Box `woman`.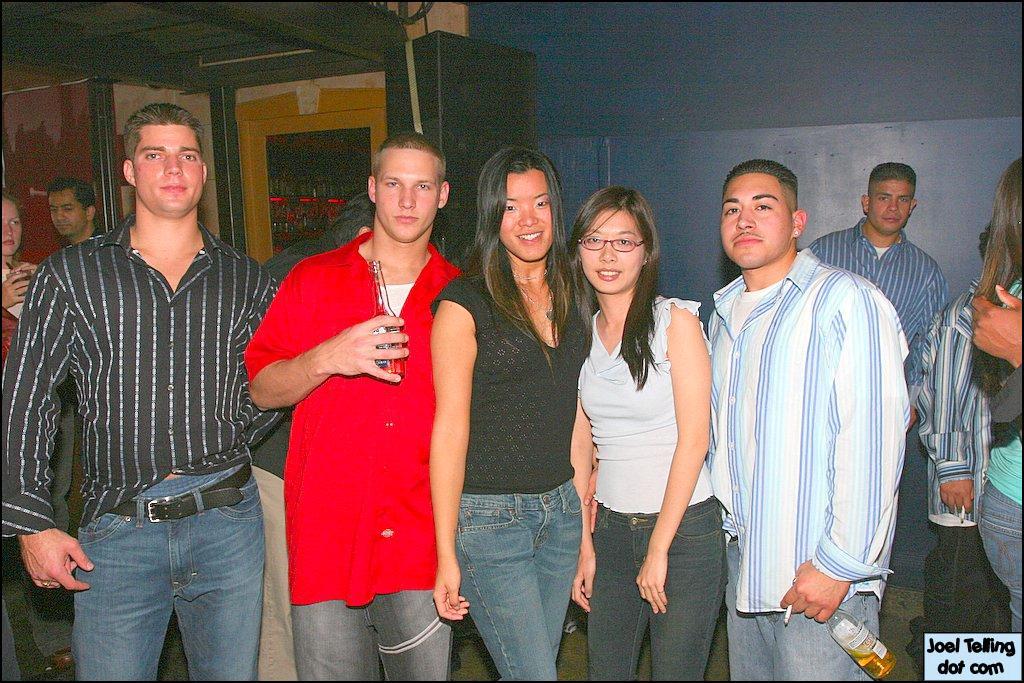
crop(560, 193, 727, 682).
